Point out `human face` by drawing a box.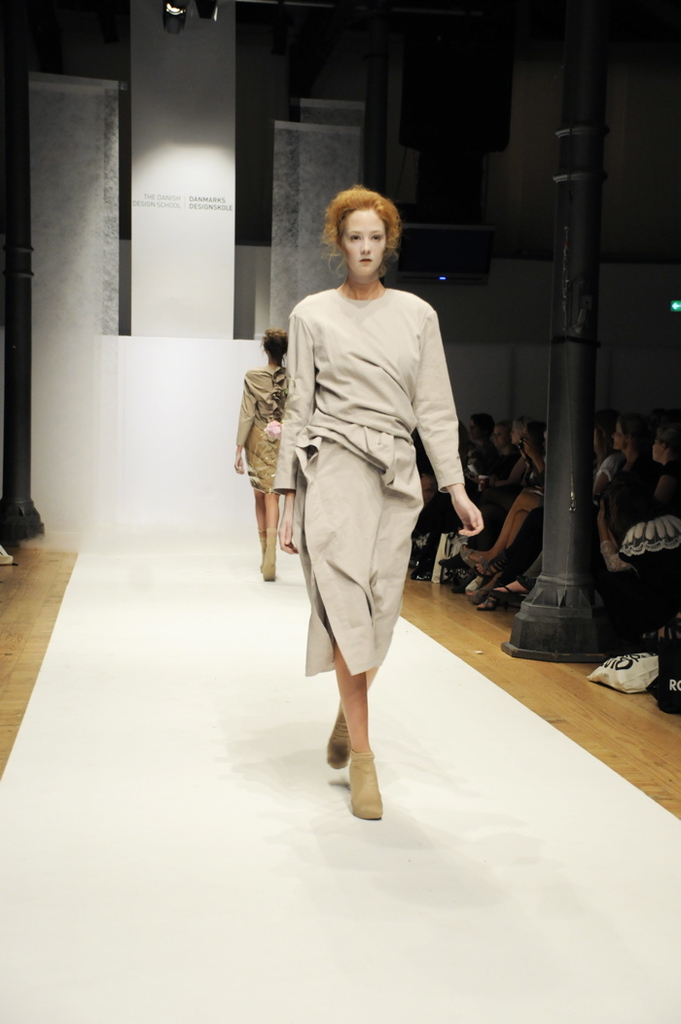
select_region(493, 425, 507, 446).
